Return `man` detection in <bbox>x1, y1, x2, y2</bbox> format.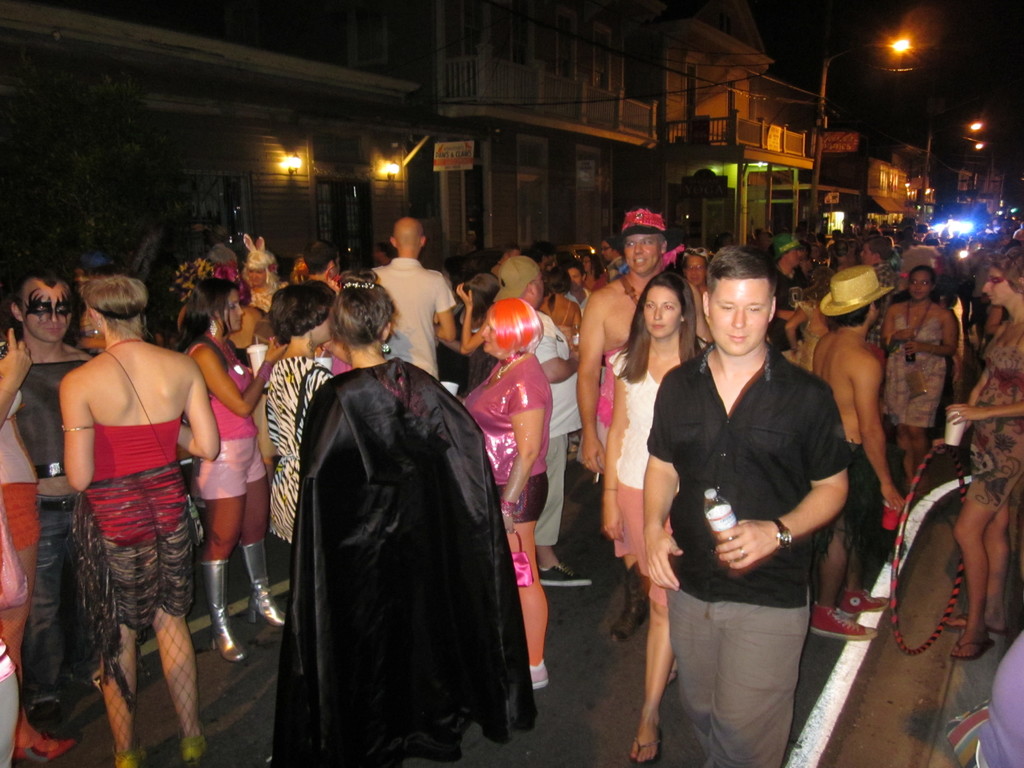
<bbox>644, 239, 877, 762</bbox>.
